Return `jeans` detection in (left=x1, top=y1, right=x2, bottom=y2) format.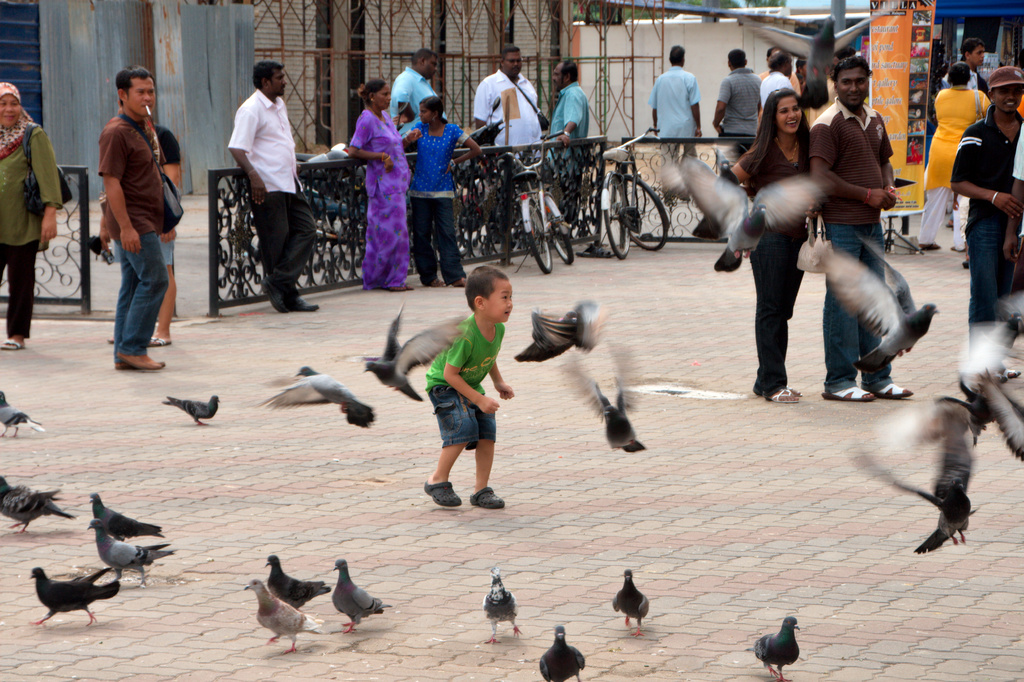
(left=964, top=195, right=994, bottom=323).
